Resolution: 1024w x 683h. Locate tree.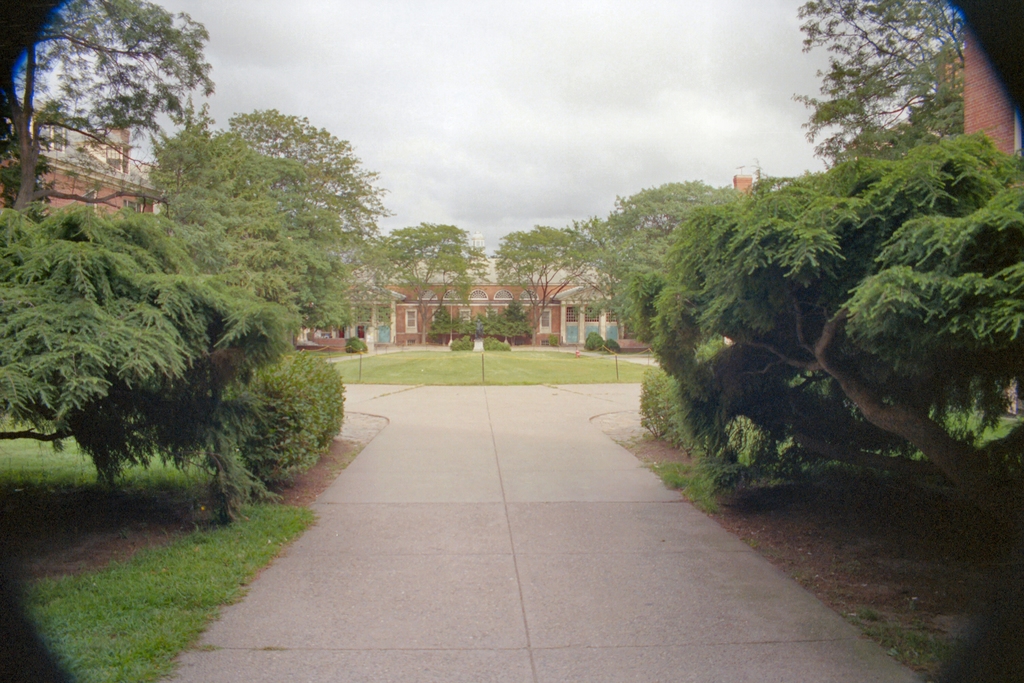
bbox=(378, 219, 486, 342).
